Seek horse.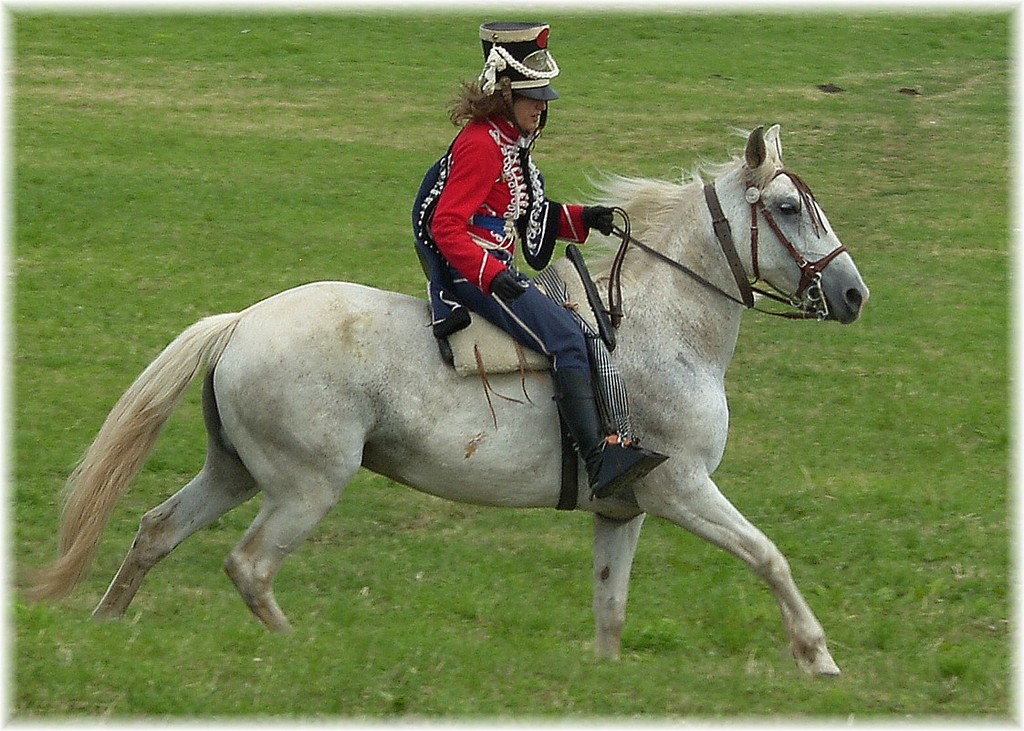
box=[10, 120, 872, 681].
